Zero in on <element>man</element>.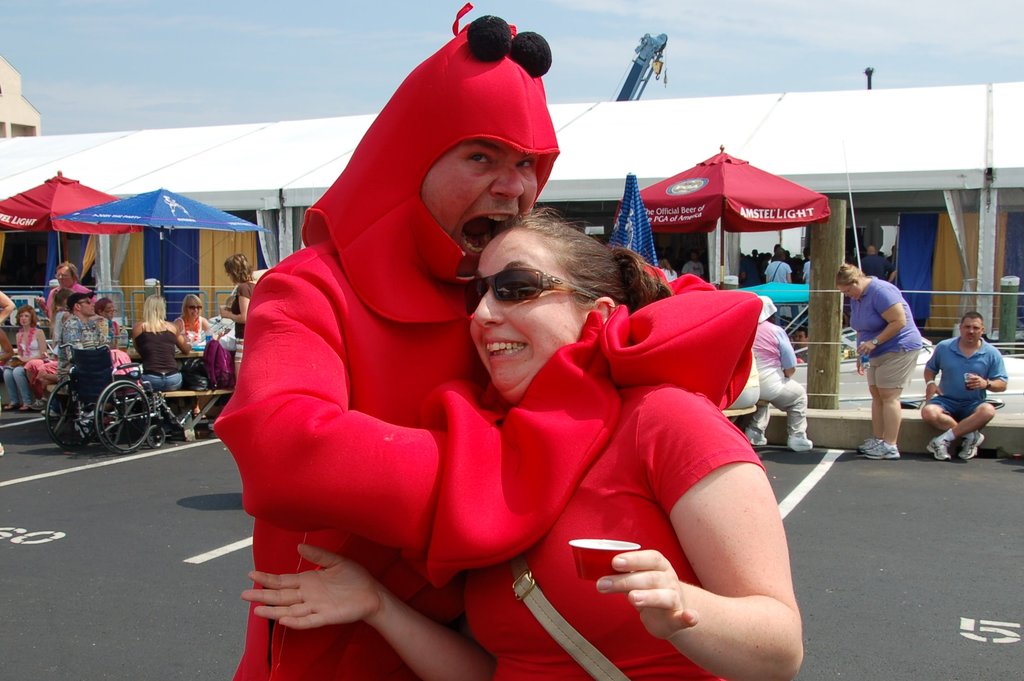
Zeroed in: [63,291,149,402].
